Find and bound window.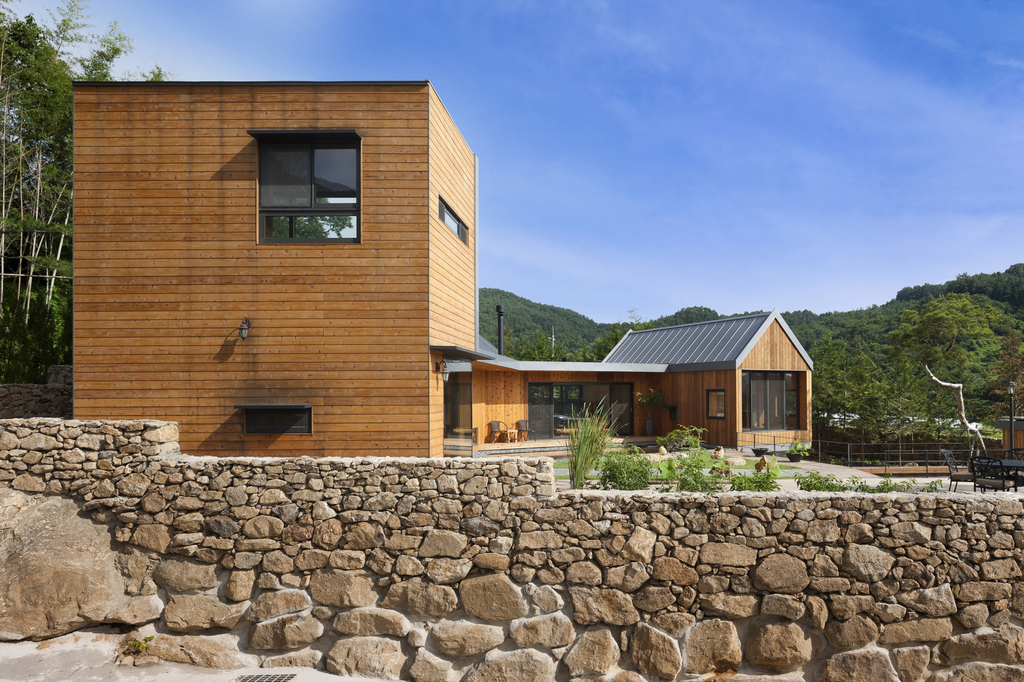
Bound: (left=709, top=391, right=728, bottom=417).
